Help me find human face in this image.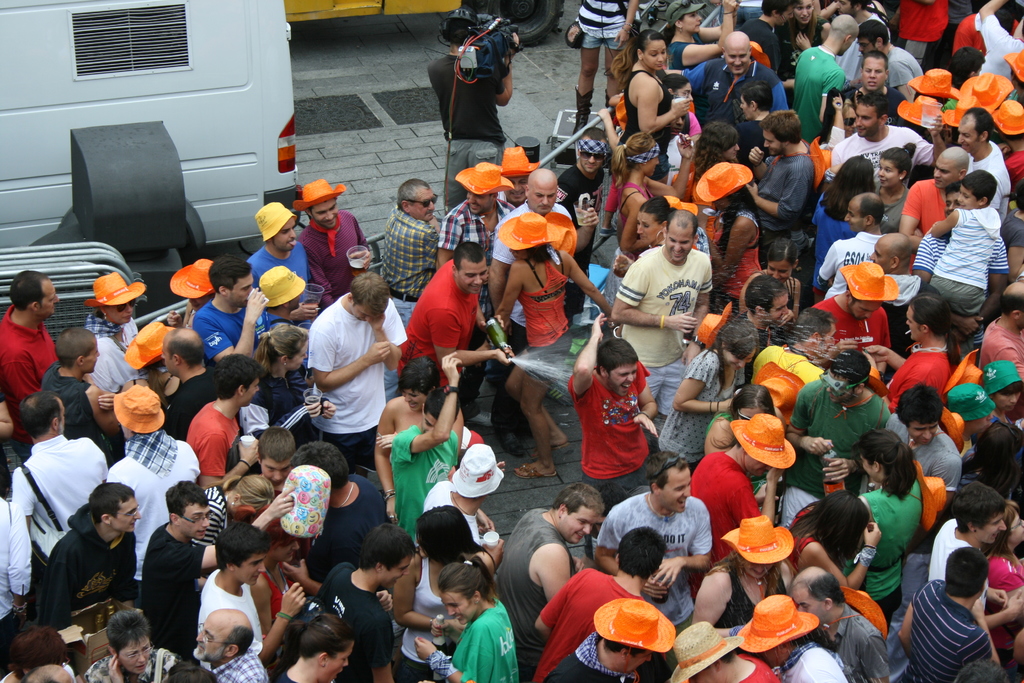
Found it: Rect(796, 0, 812, 24).
